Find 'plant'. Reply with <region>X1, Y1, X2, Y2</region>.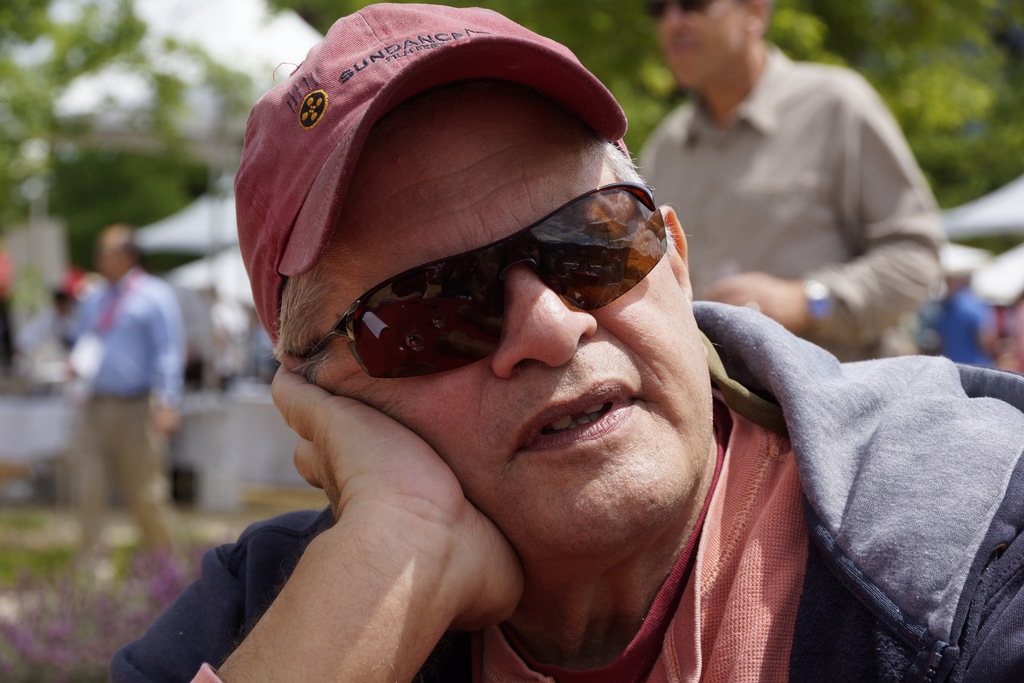
<region>0, 541, 218, 682</region>.
